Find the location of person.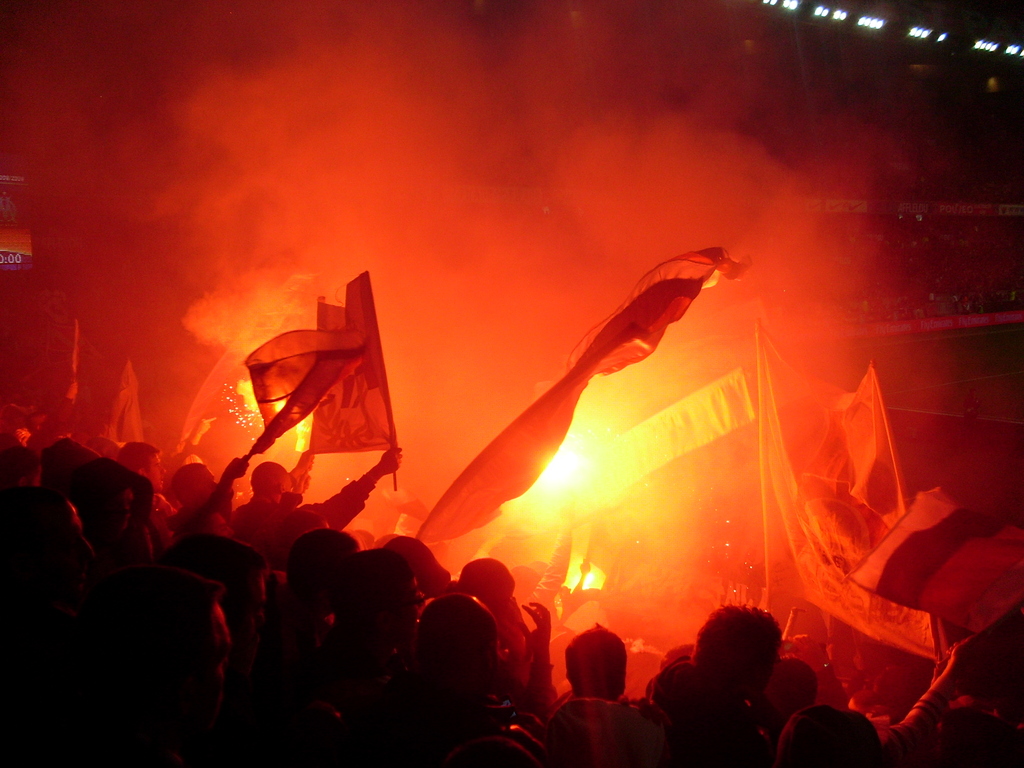
Location: bbox=[38, 424, 104, 494].
